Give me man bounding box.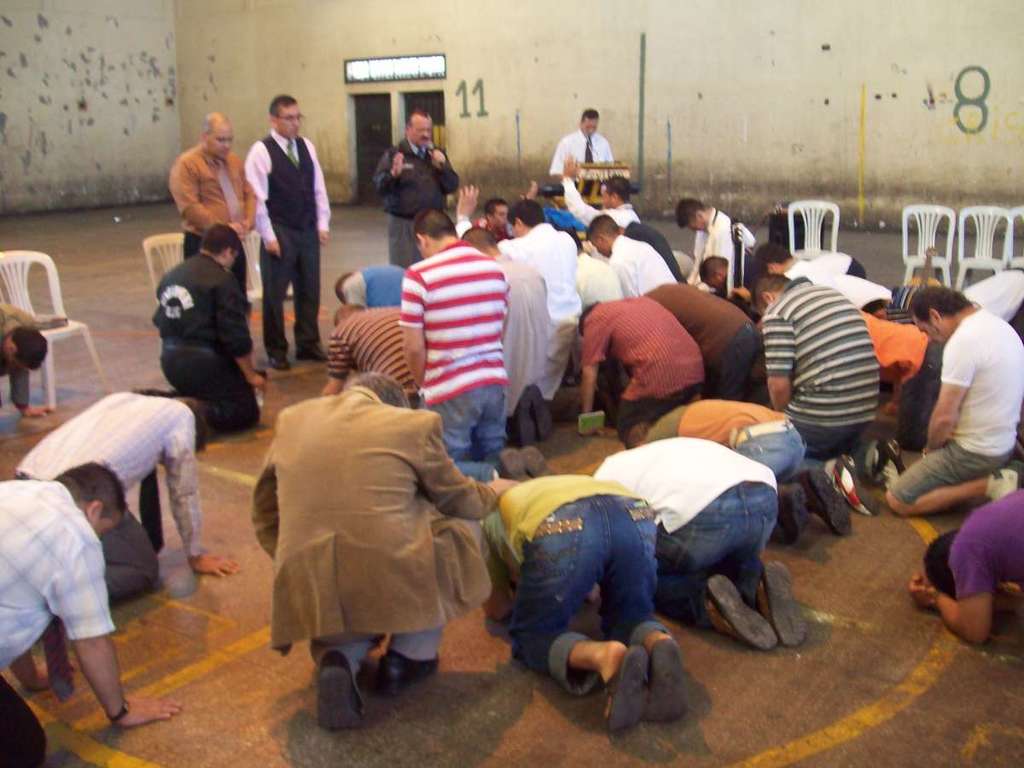
Rect(135, 227, 273, 433).
